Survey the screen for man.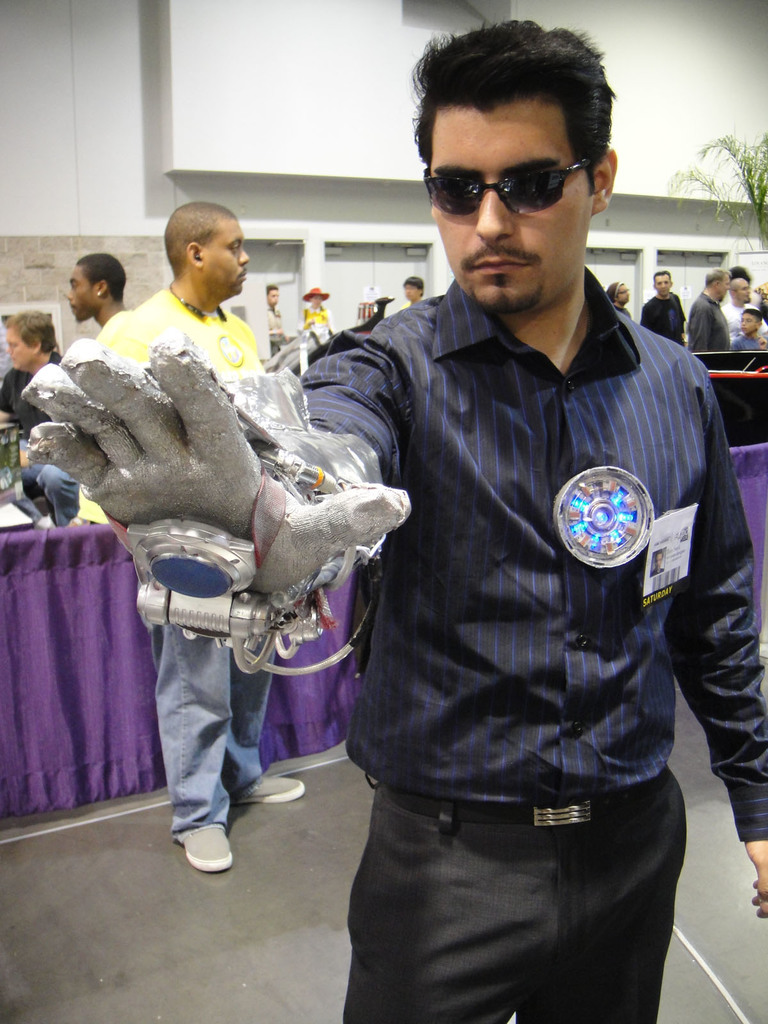
Survey found: [642, 266, 686, 347].
